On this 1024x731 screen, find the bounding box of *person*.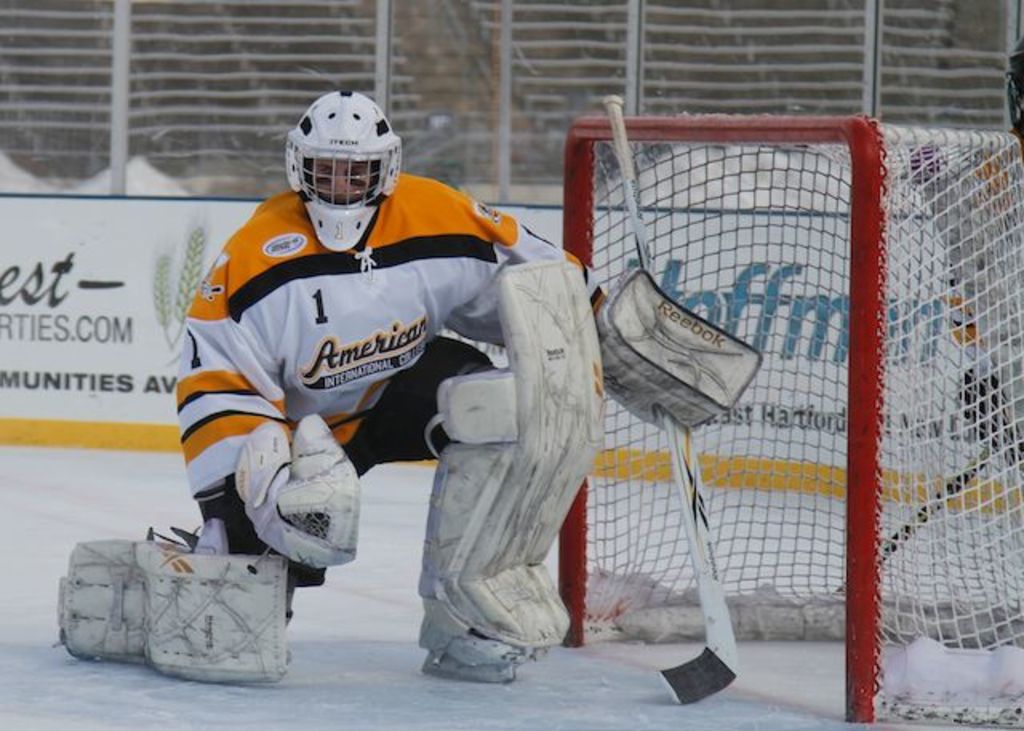
Bounding box: (173, 88, 606, 675).
